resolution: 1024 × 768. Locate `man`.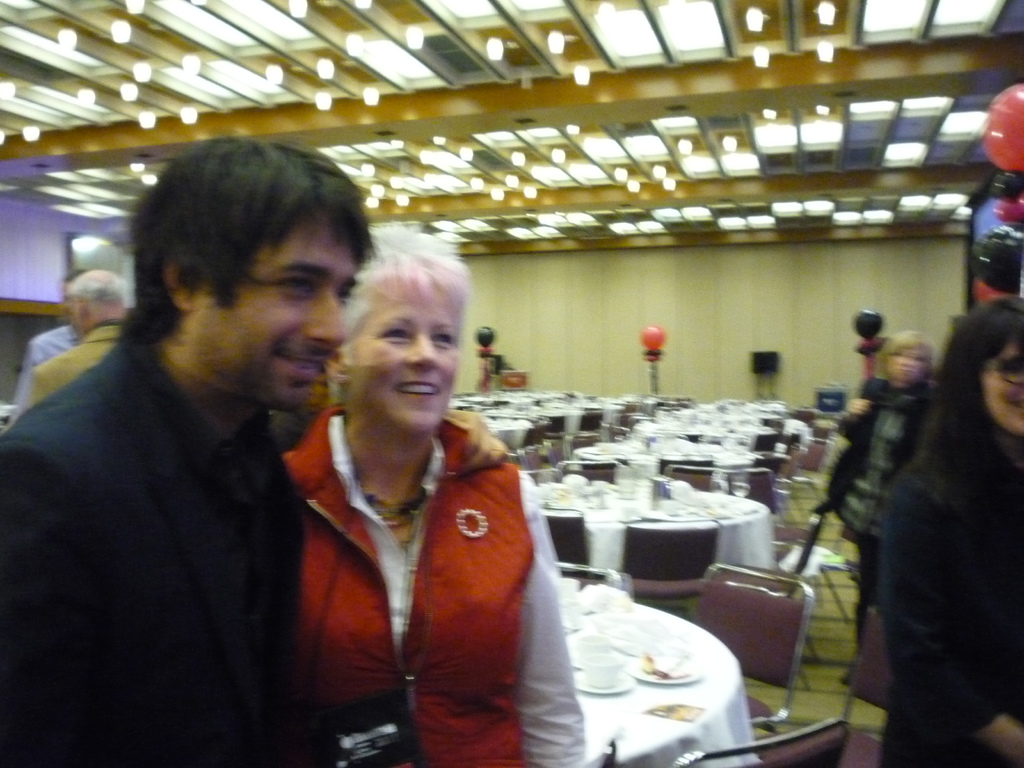
x1=10, y1=264, x2=84, y2=413.
